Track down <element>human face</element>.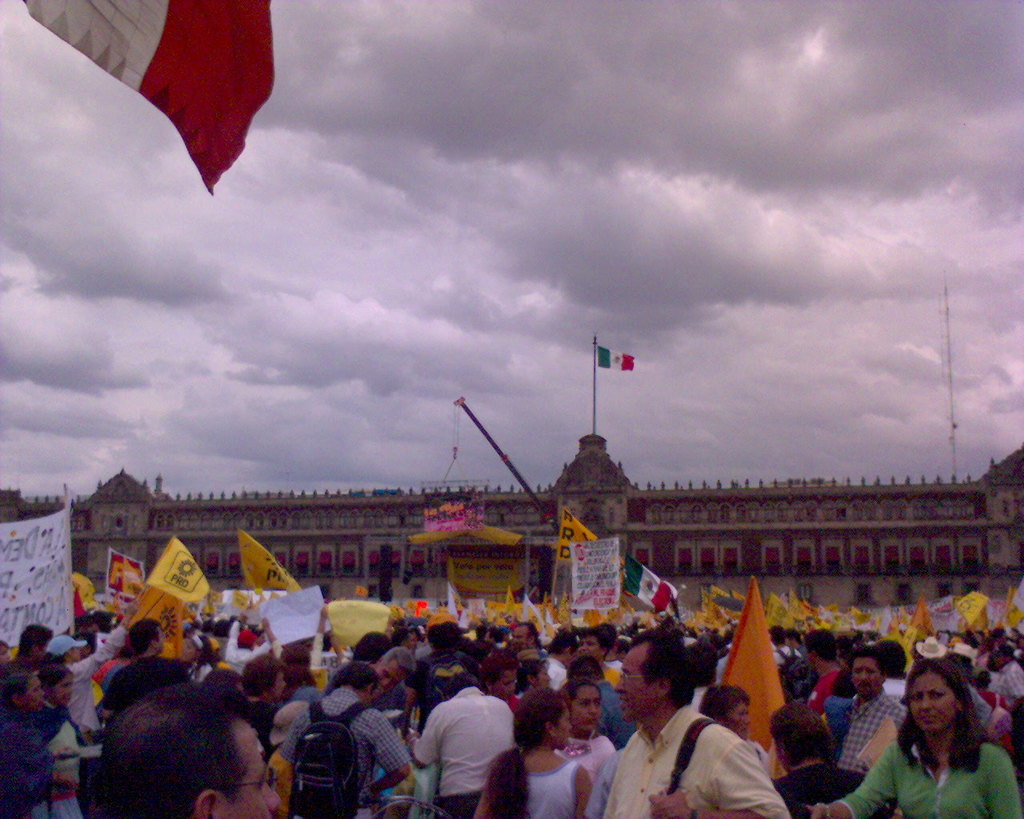
Tracked to 36, 645, 49, 663.
